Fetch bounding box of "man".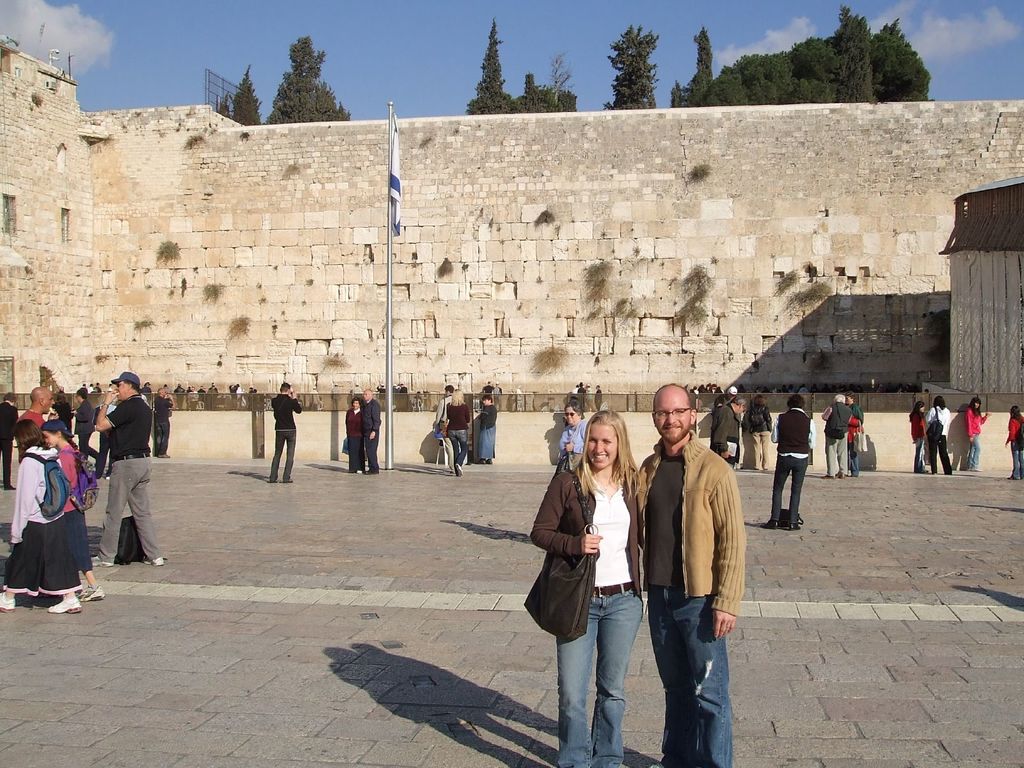
Bbox: bbox=[630, 380, 745, 764].
